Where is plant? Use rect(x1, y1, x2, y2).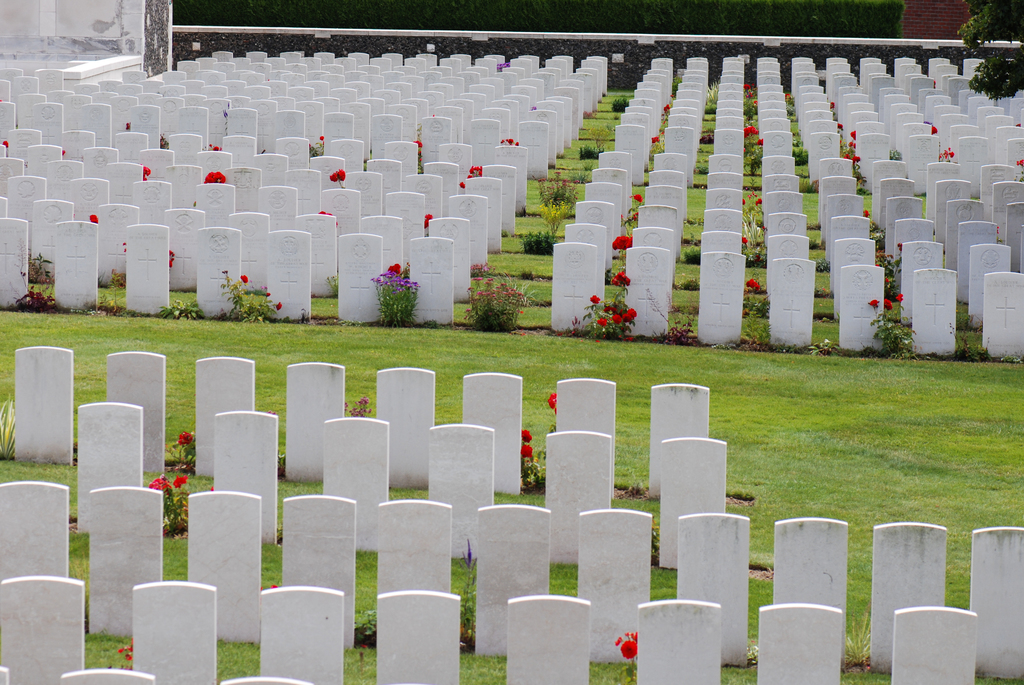
rect(322, 271, 340, 298).
